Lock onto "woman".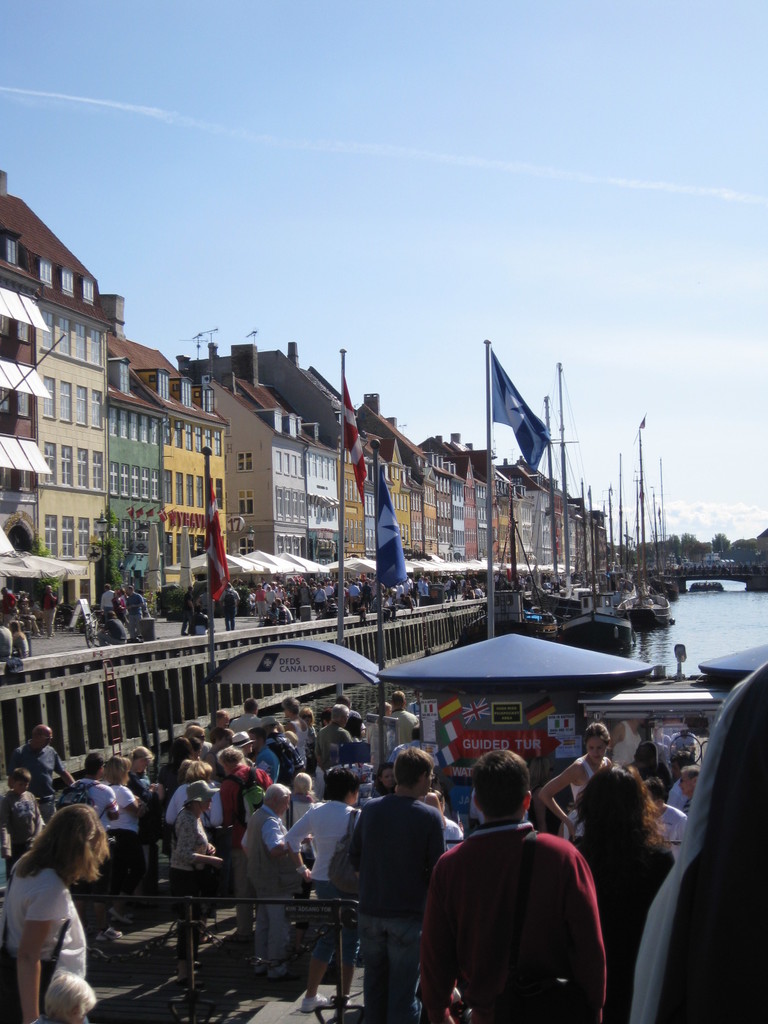
Locked: Rect(461, 584, 474, 602).
